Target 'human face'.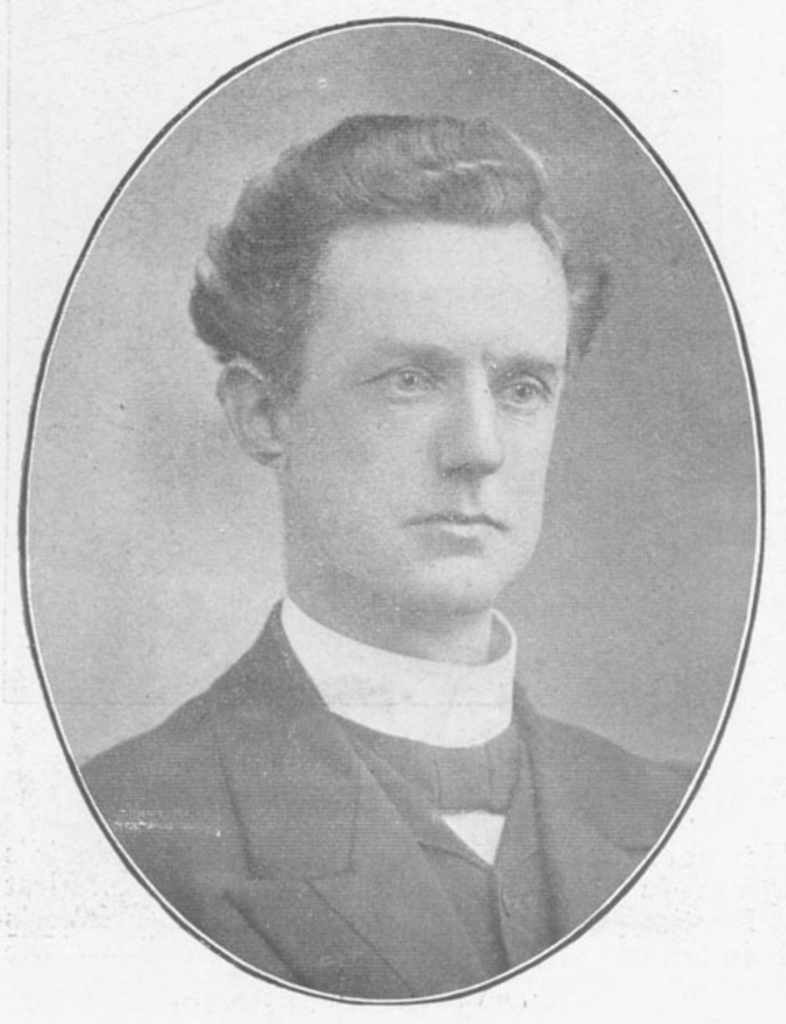
Target region: 282 212 564 606.
